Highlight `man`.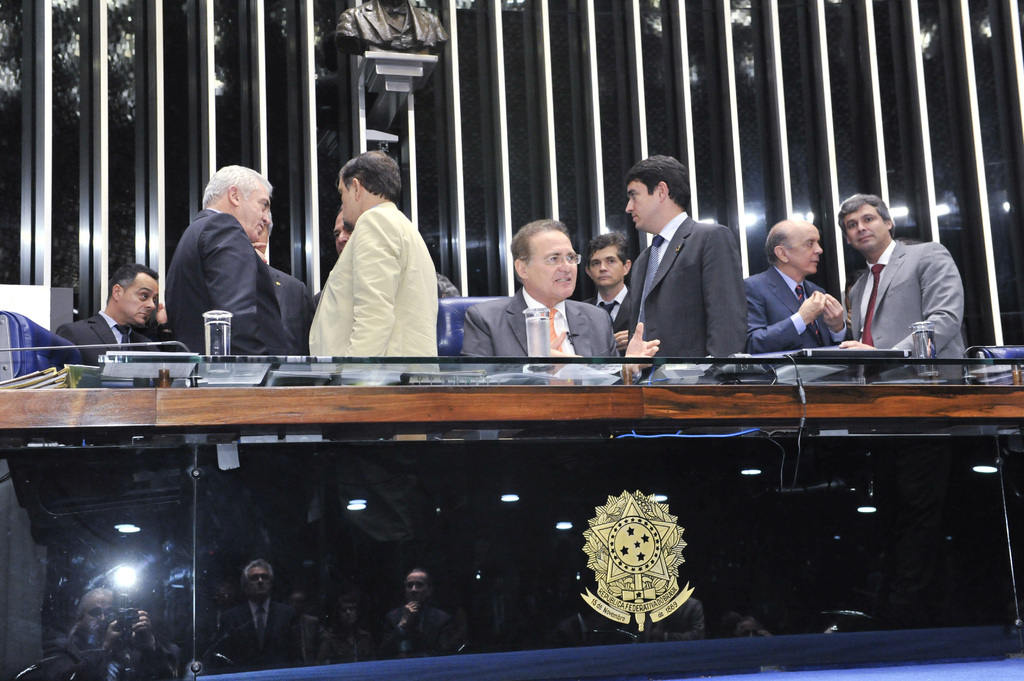
Highlighted region: x1=843, y1=193, x2=966, y2=380.
